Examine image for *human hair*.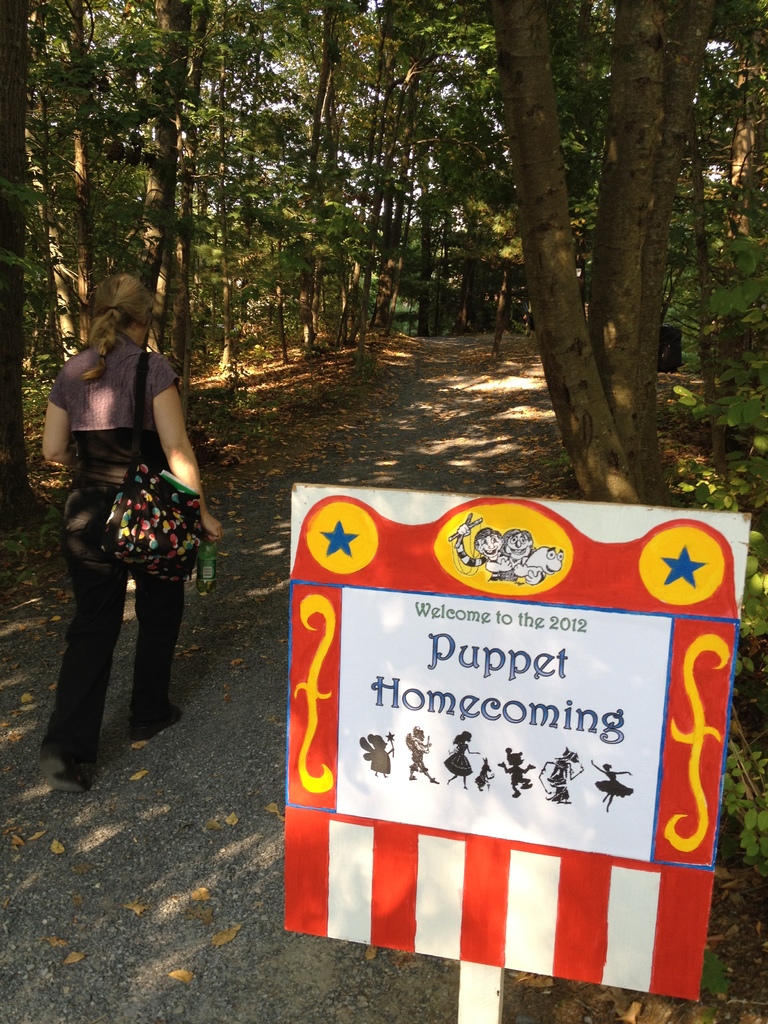
Examination result: l=82, t=266, r=162, b=382.
